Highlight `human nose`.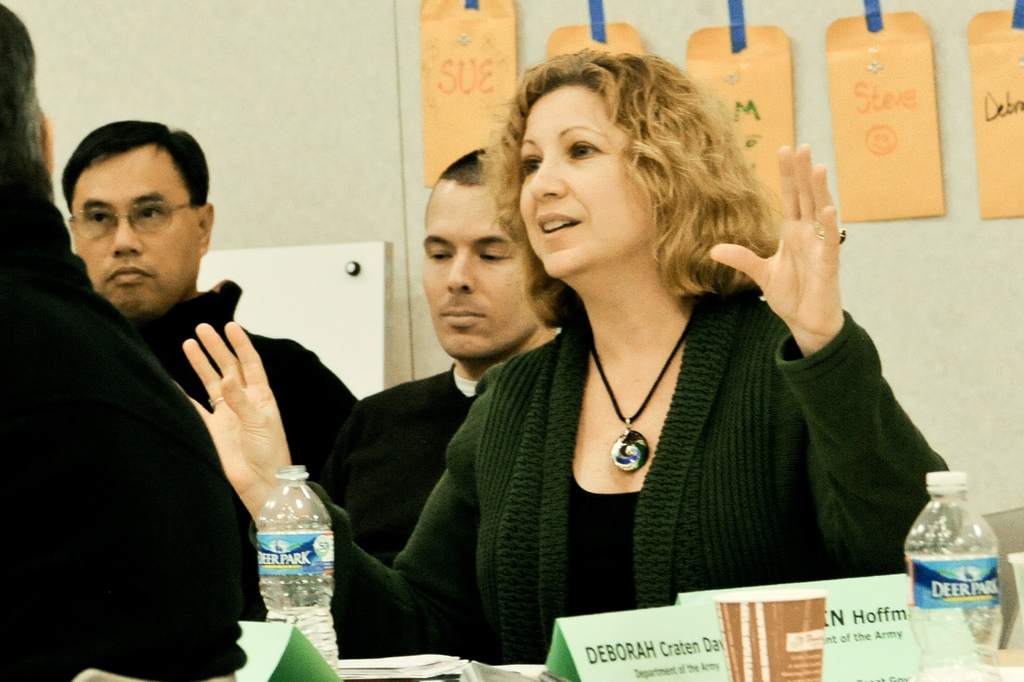
Highlighted region: left=109, top=218, right=144, bottom=257.
